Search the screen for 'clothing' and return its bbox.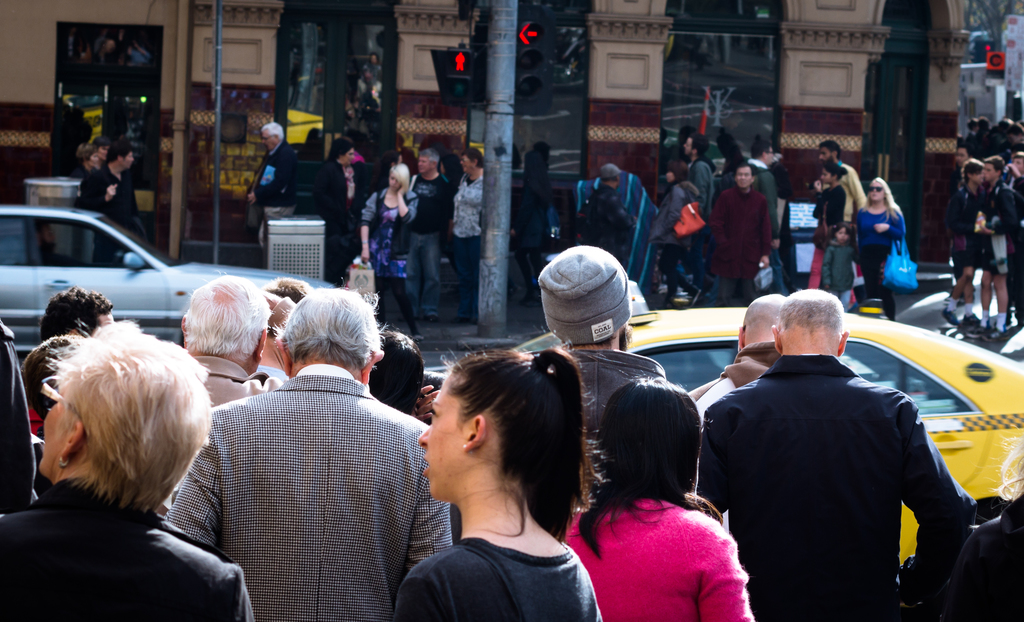
Found: bbox=[322, 166, 354, 280].
